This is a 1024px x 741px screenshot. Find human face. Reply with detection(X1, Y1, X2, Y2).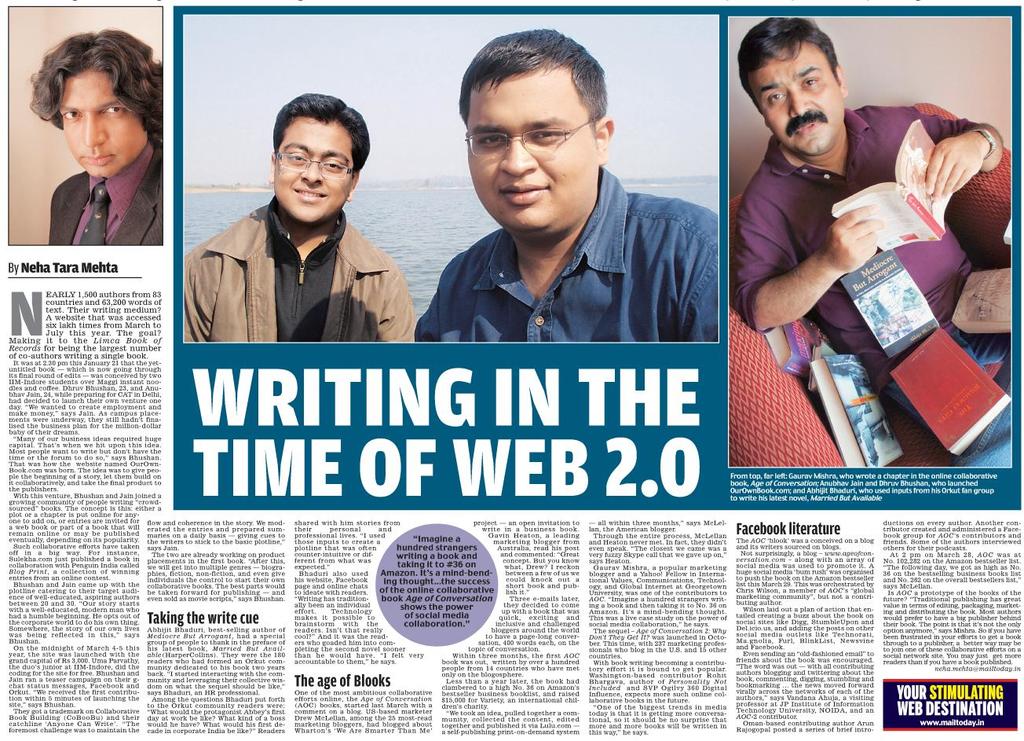
detection(275, 119, 357, 222).
